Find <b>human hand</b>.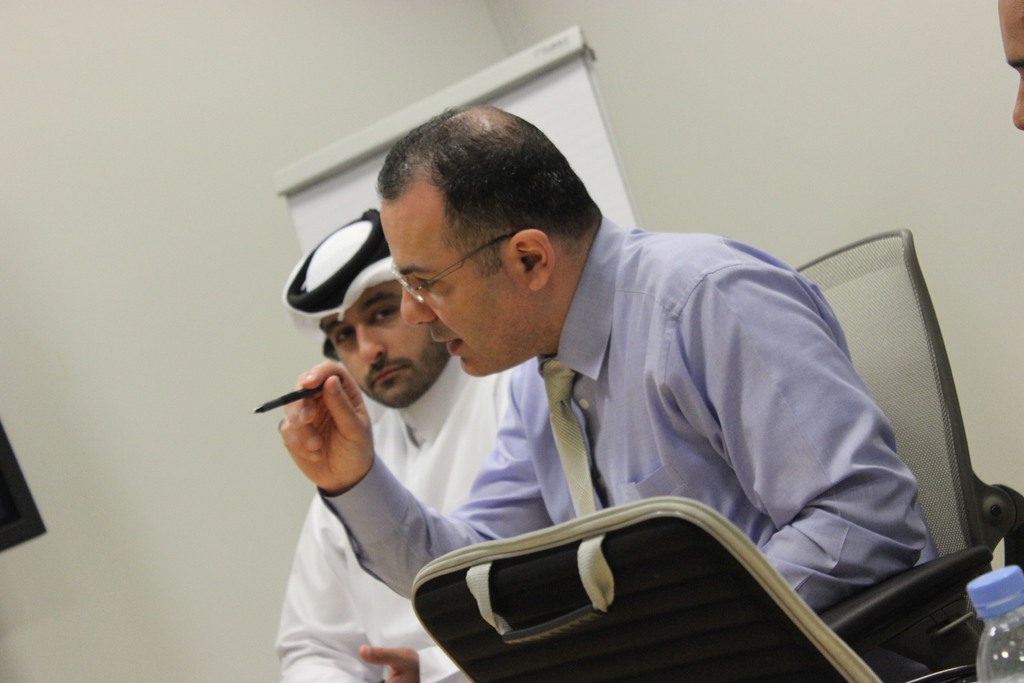
region(255, 358, 386, 484).
